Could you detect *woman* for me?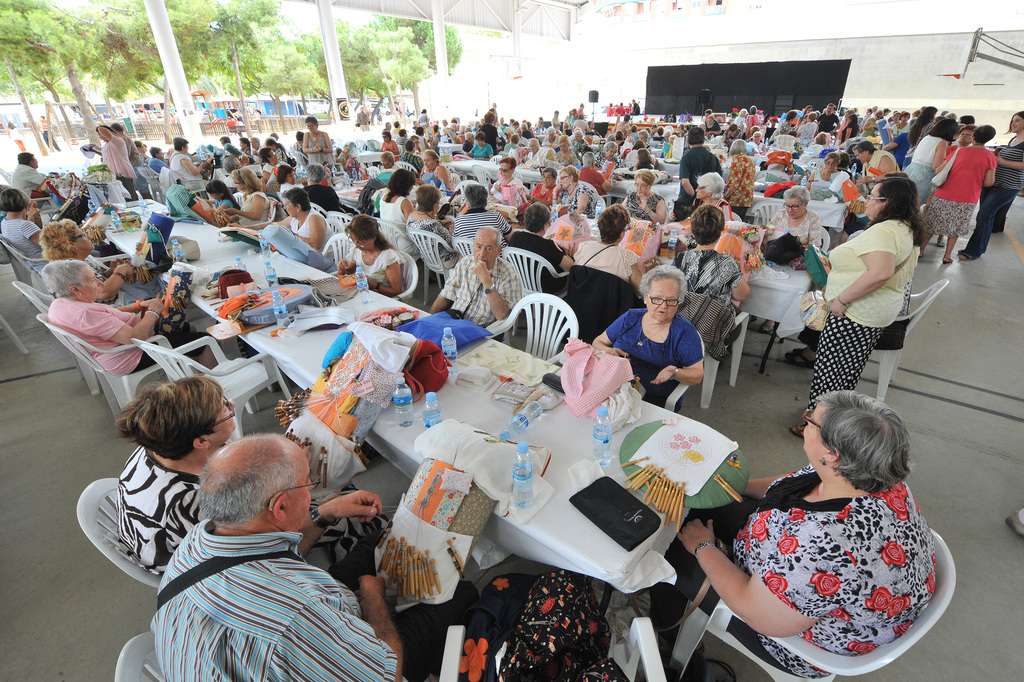
Detection result: locate(551, 160, 600, 212).
